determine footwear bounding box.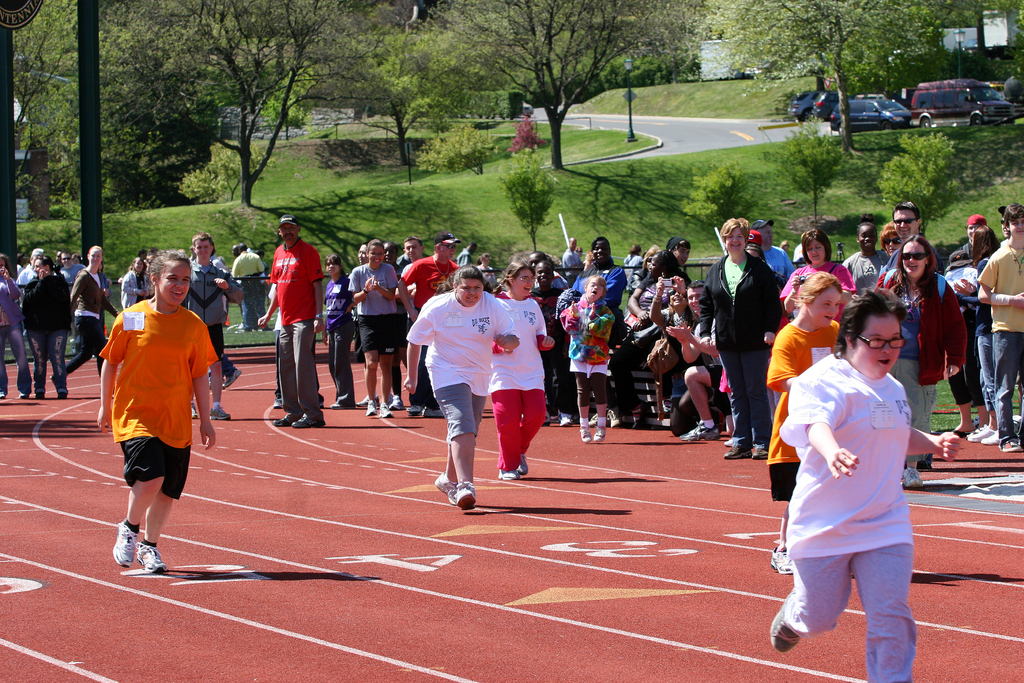
Determined: [x1=559, y1=411, x2=571, y2=423].
